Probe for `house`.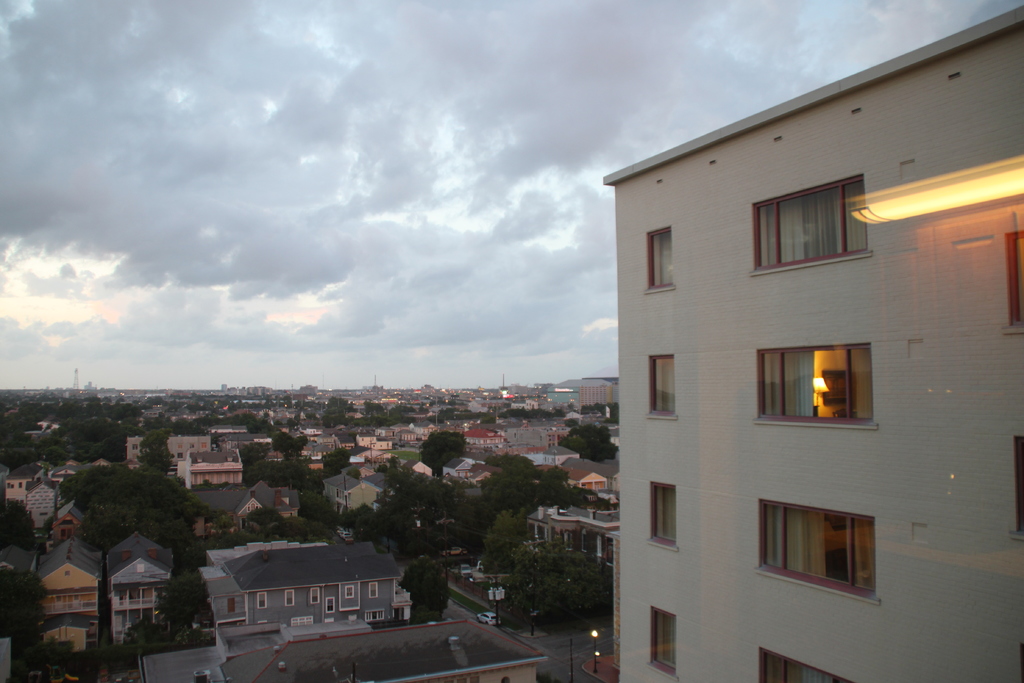
Probe result: detection(317, 465, 390, 520).
